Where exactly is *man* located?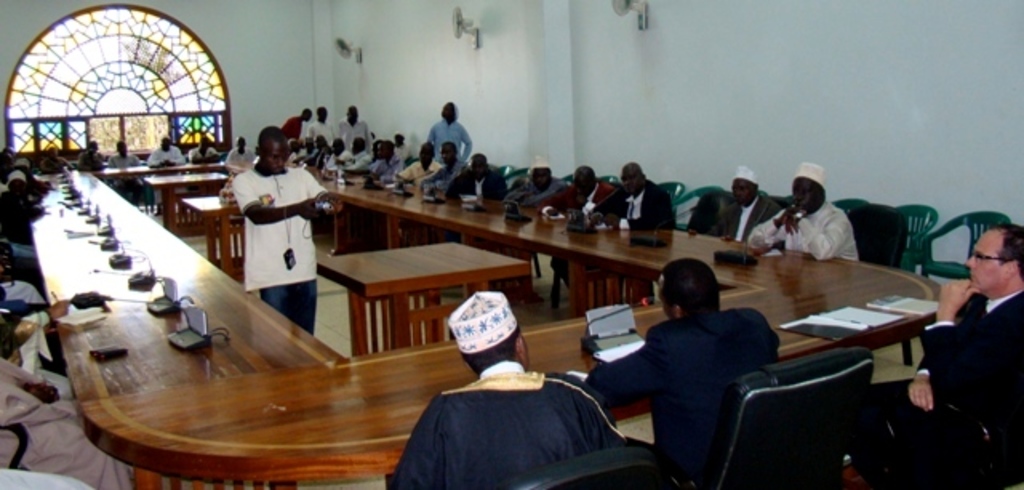
Its bounding box is [0,178,48,221].
